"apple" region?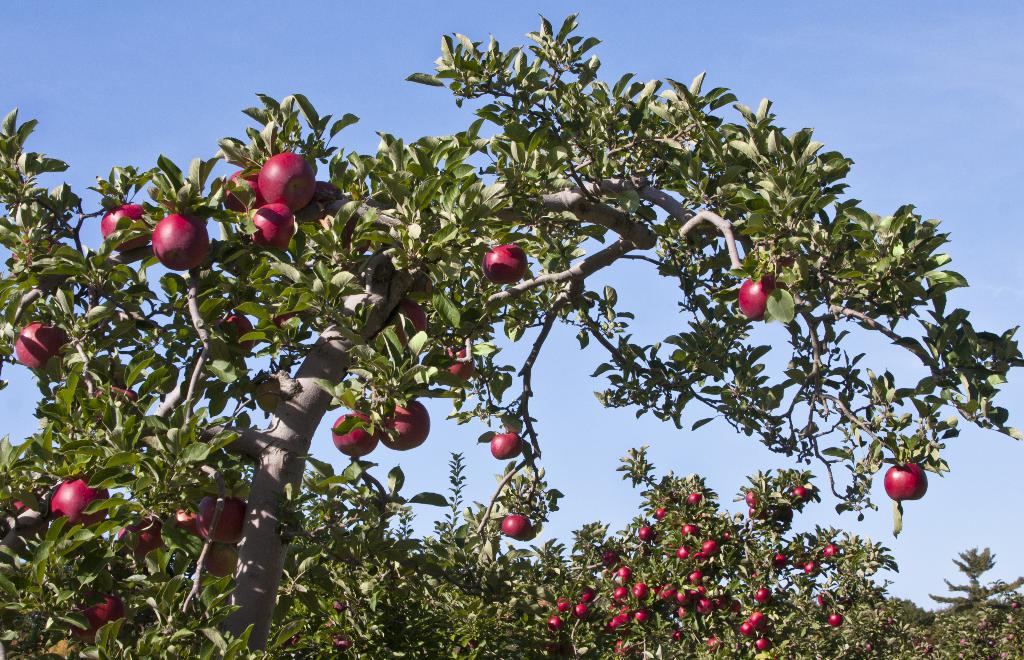
l=386, t=398, r=430, b=453
